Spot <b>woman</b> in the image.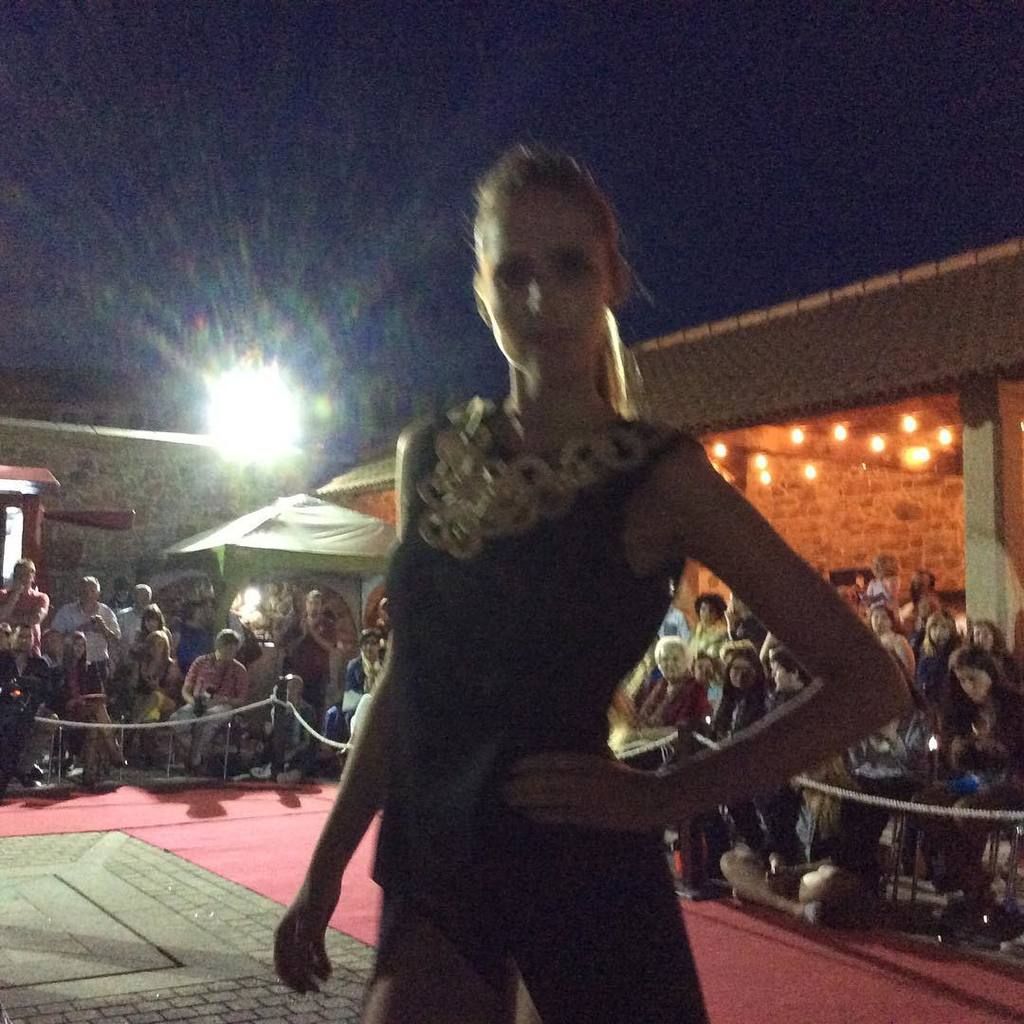
<b>woman</b> found at detection(250, 133, 923, 1023).
